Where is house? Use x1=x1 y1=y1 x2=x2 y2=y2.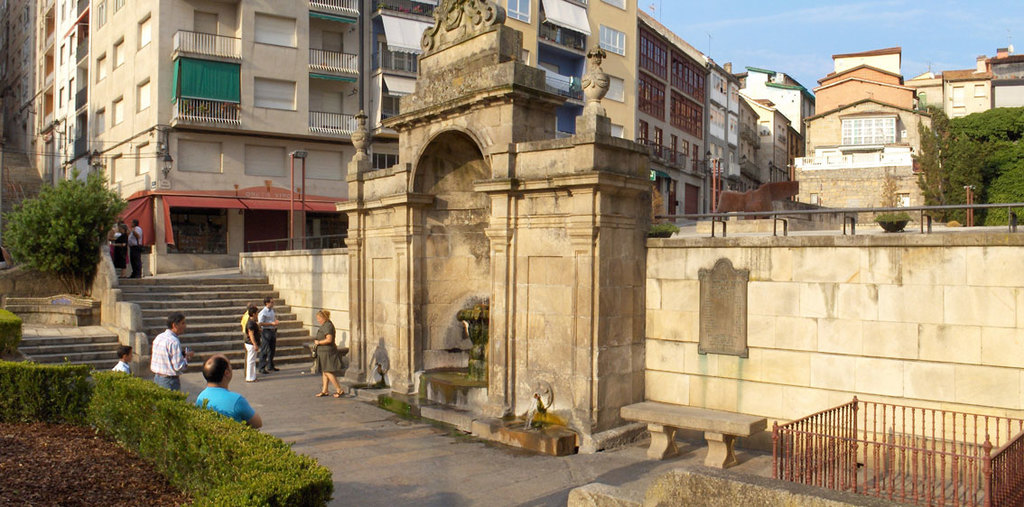
x1=945 y1=67 x2=998 y2=126.
